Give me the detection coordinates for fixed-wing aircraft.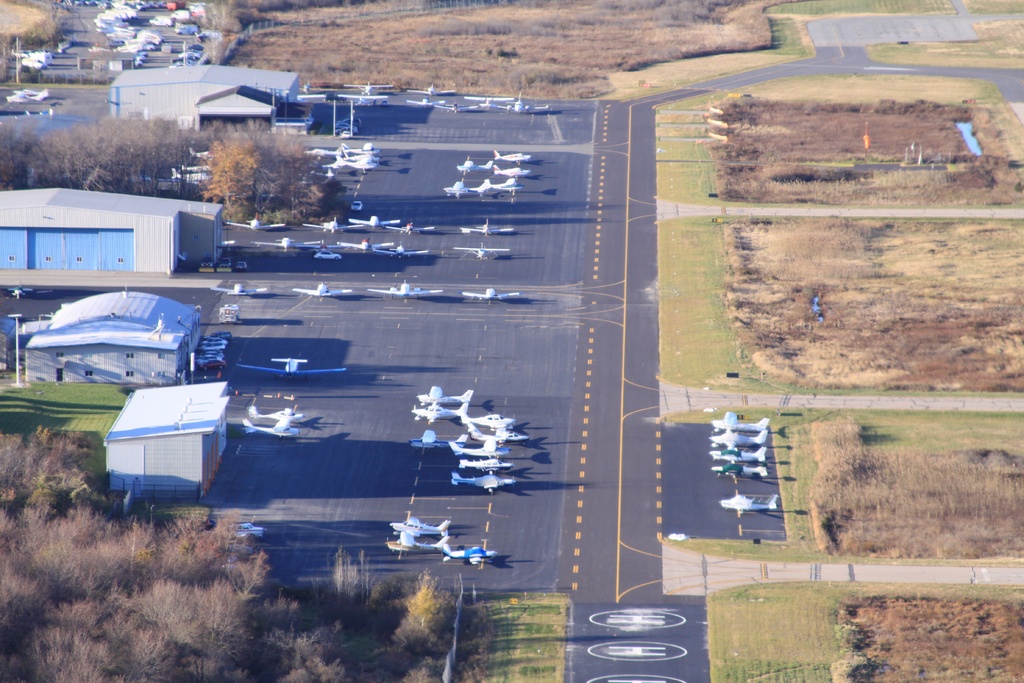
left=383, top=536, right=447, bottom=555.
